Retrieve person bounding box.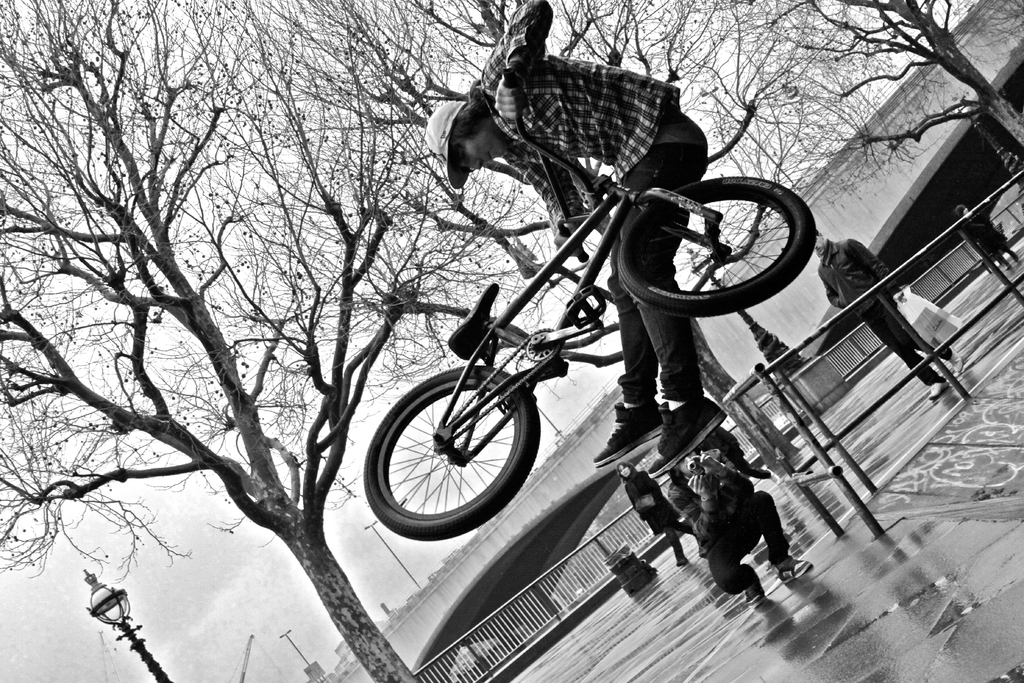
Bounding box: select_region(817, 228, 963, 399).
